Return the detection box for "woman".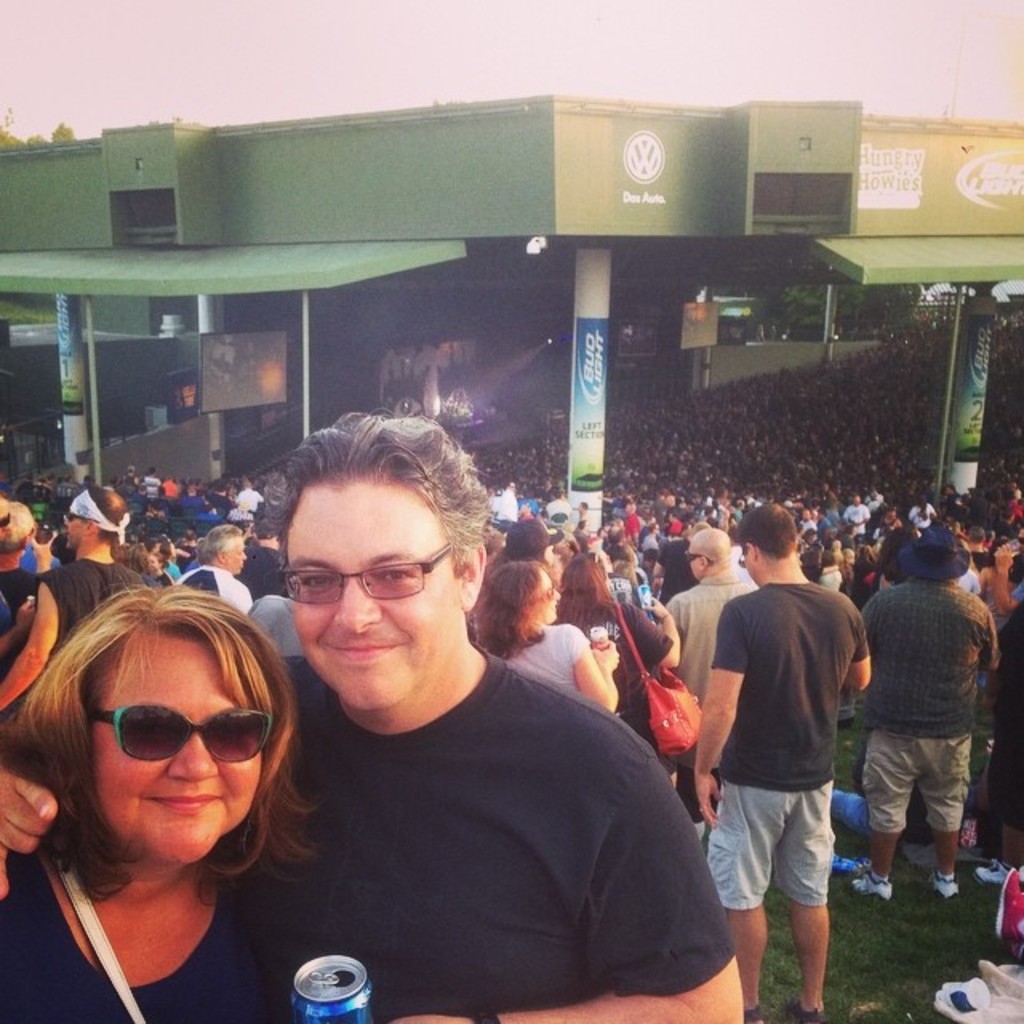
l=544, t=555, r=678, b=787.
